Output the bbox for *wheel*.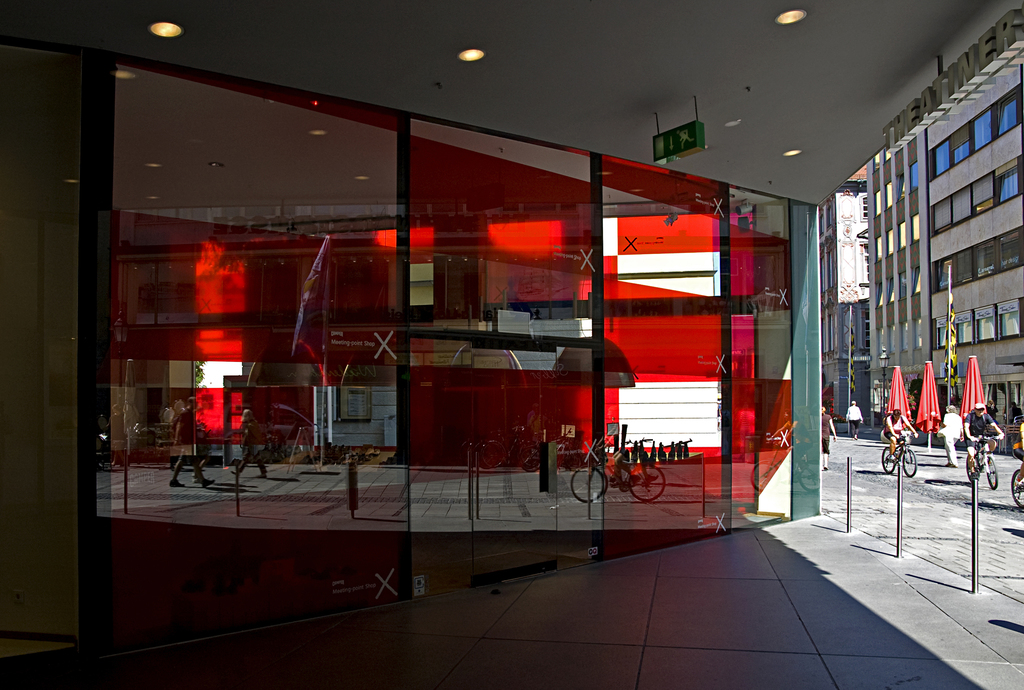
bbox(1012, 469, 1023, 506).
